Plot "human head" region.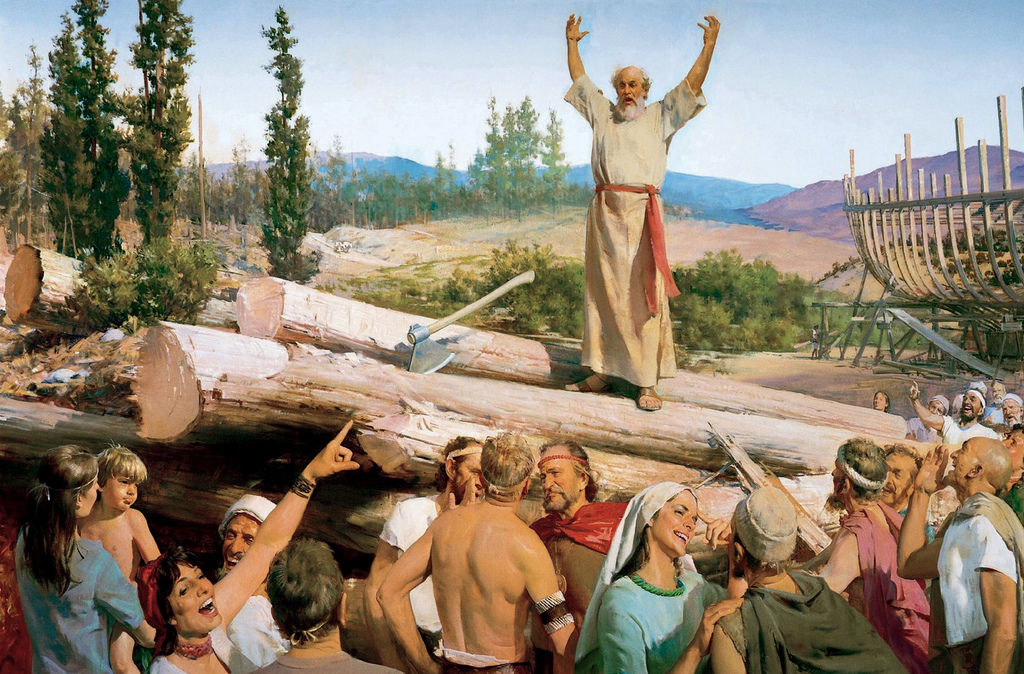
Plotted at (880,447,923,504).
